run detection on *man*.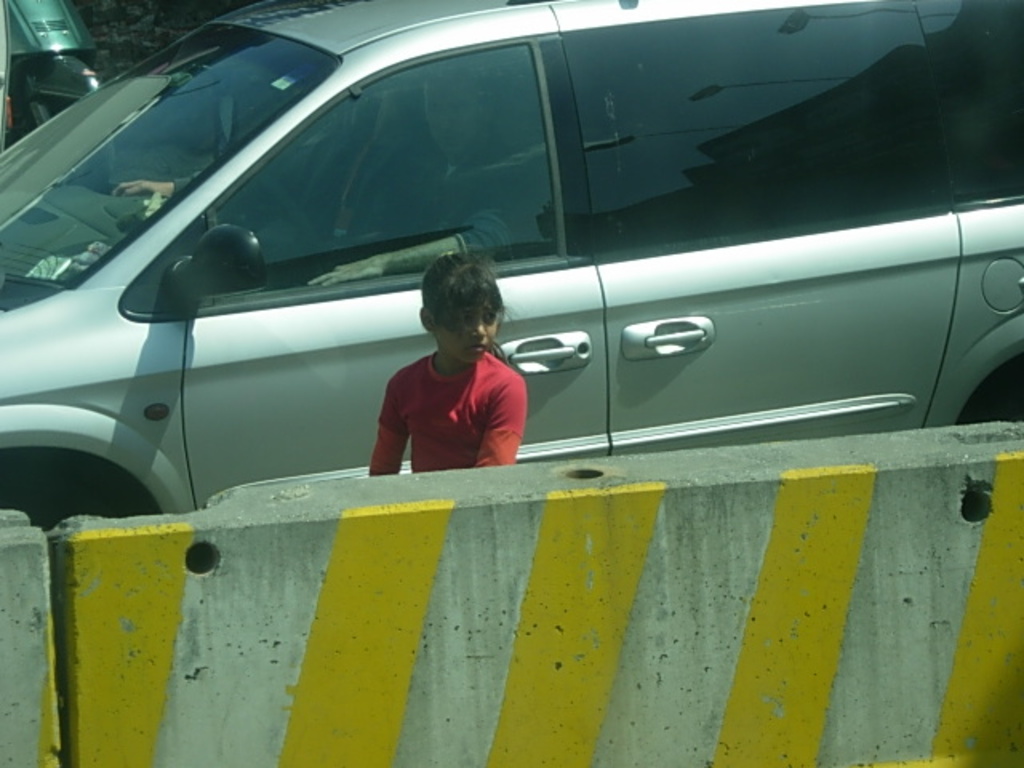
Result: 314,54,528,291.
